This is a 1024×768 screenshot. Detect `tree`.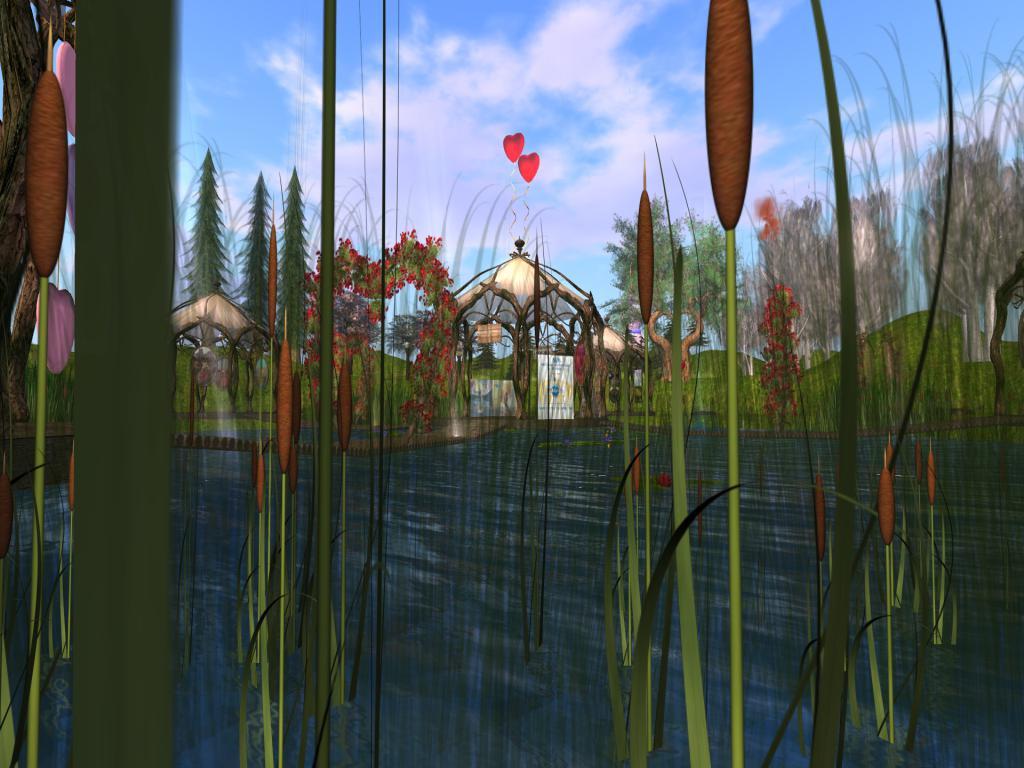
280, 169, 315, 346.
